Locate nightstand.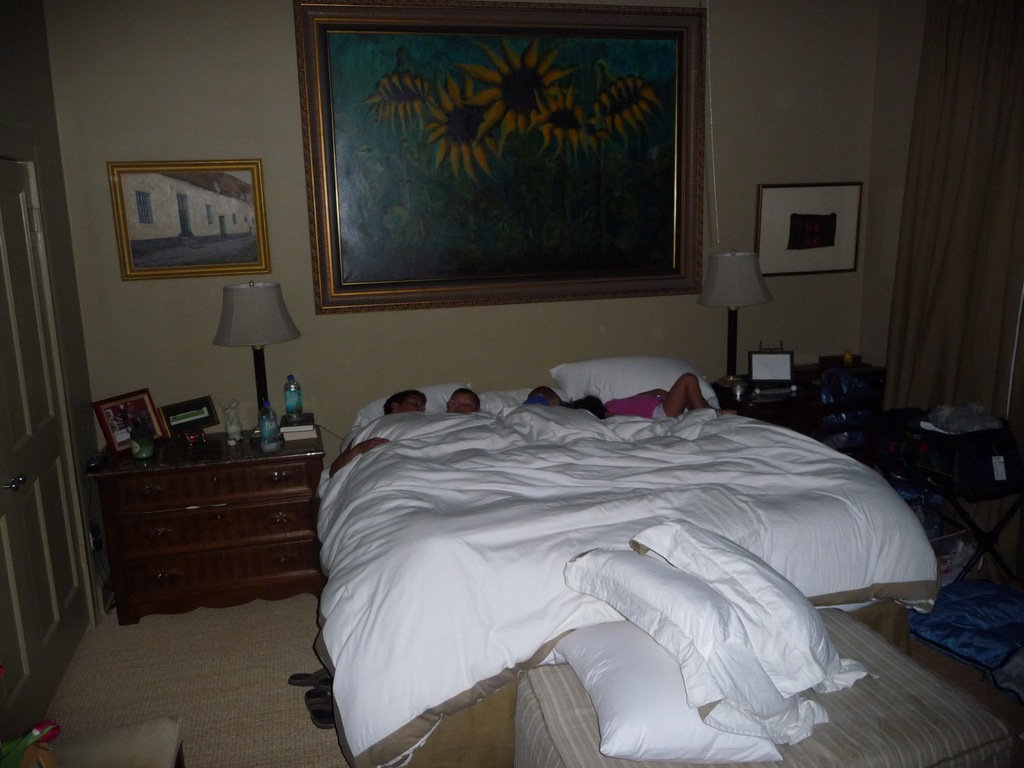
Bounding box: bbox=(710, 359, 813, 420).
